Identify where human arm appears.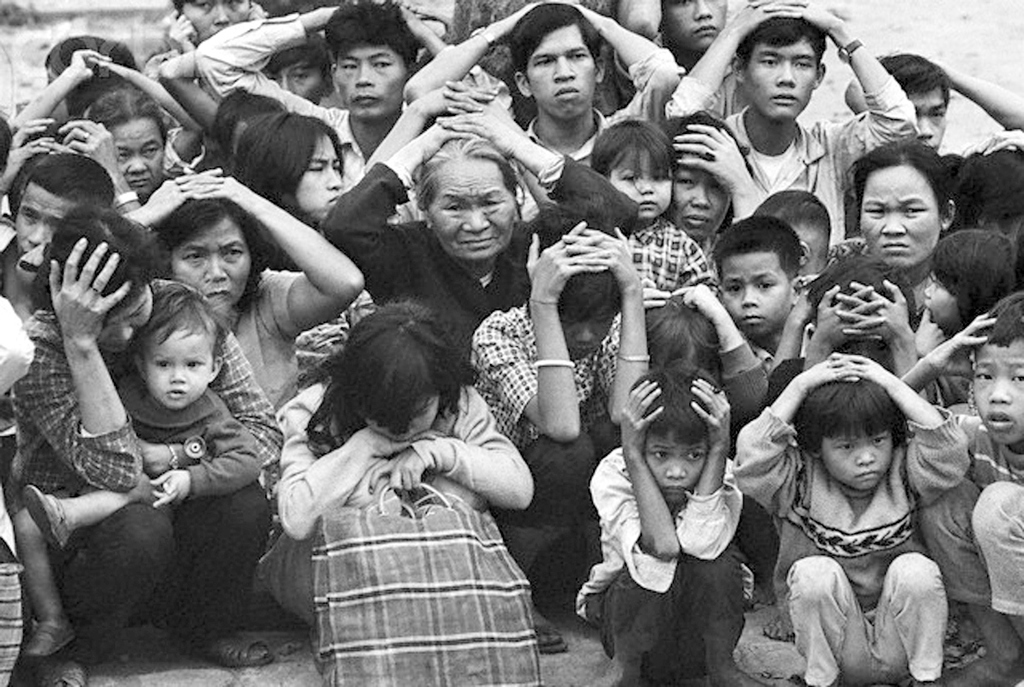
Appears at x1=94 y1=52 x2=209 y2=165.
